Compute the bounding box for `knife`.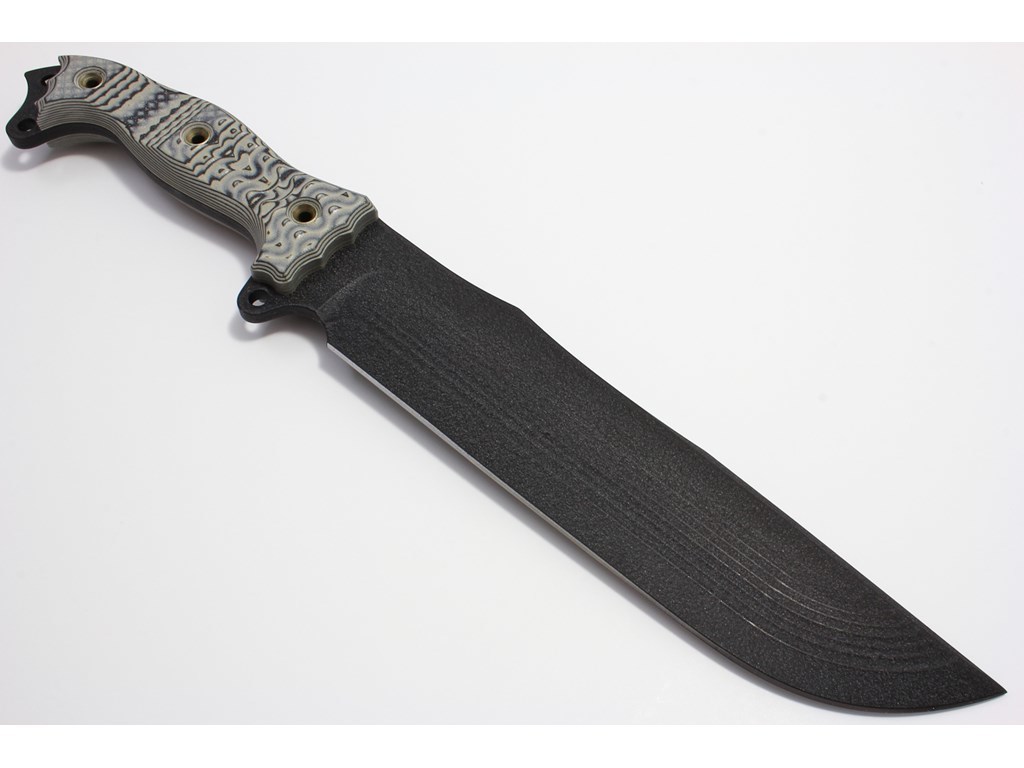
detection(3, 52, 1007, 717).
